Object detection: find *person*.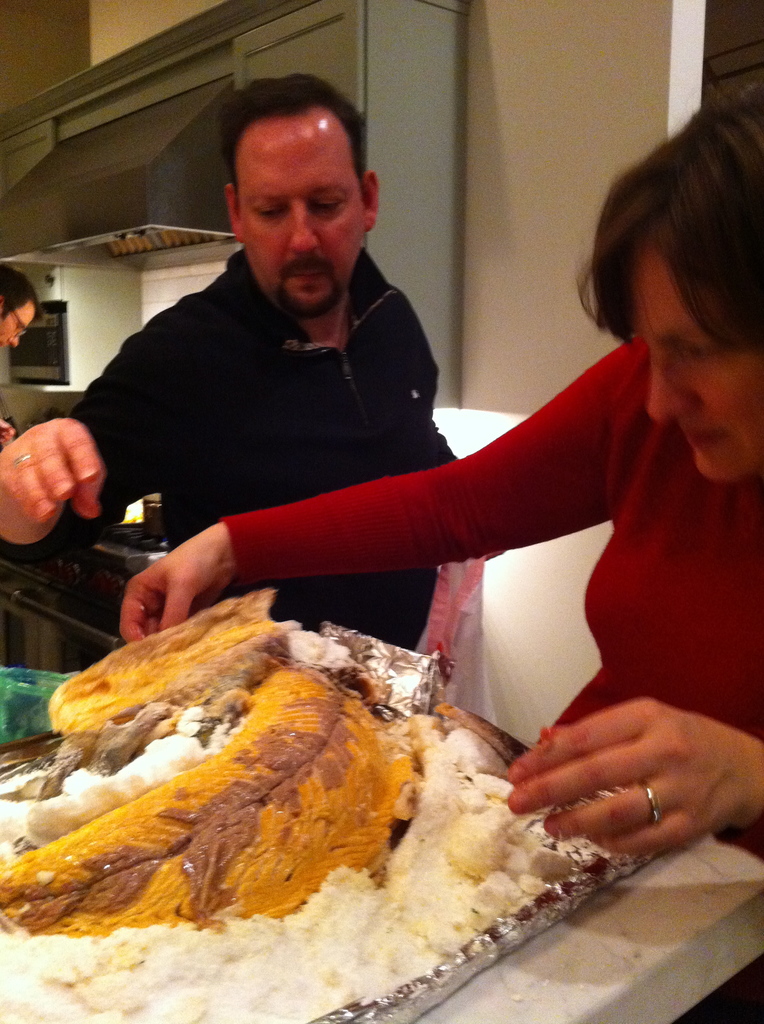
x1=579 y1=66 x2=763 y2=493.
